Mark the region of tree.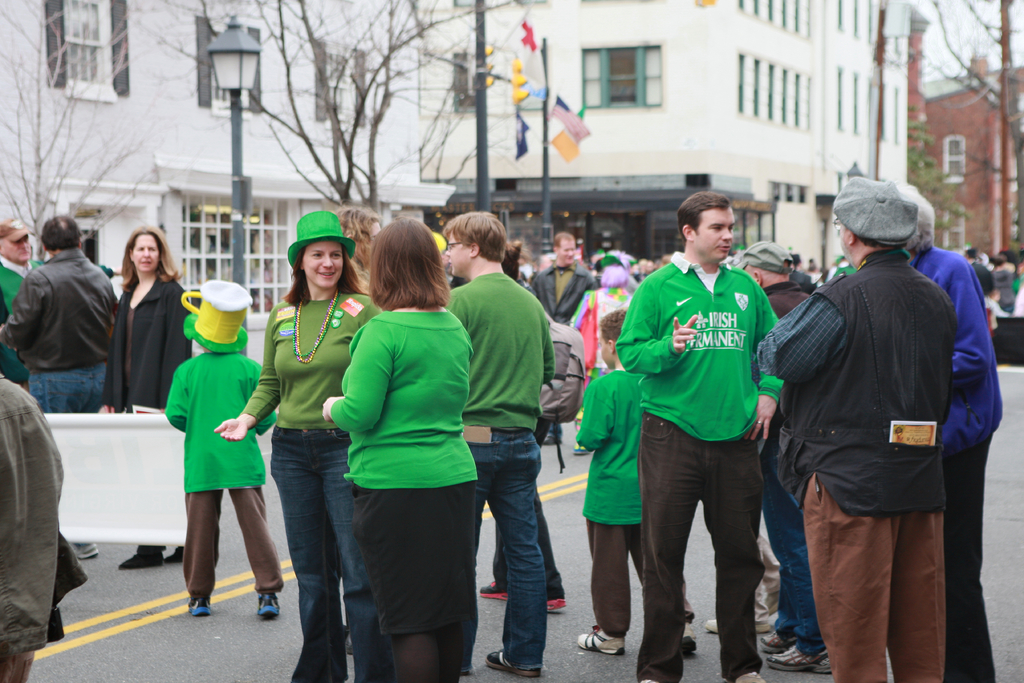
Region: [0,0,166,260].
